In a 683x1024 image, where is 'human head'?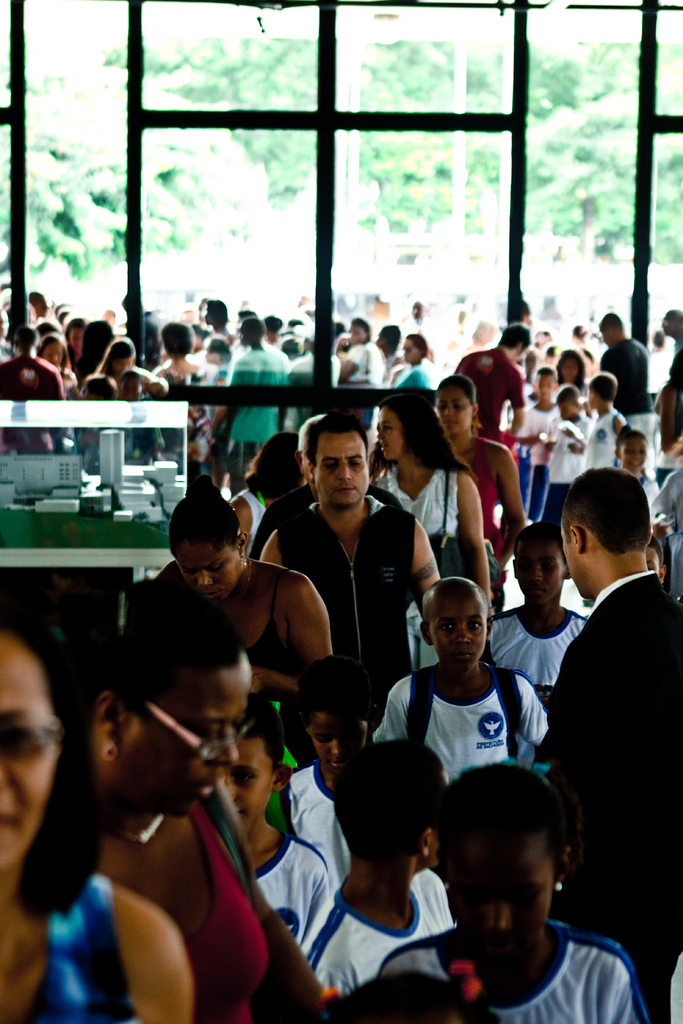
374,396,443,463.
